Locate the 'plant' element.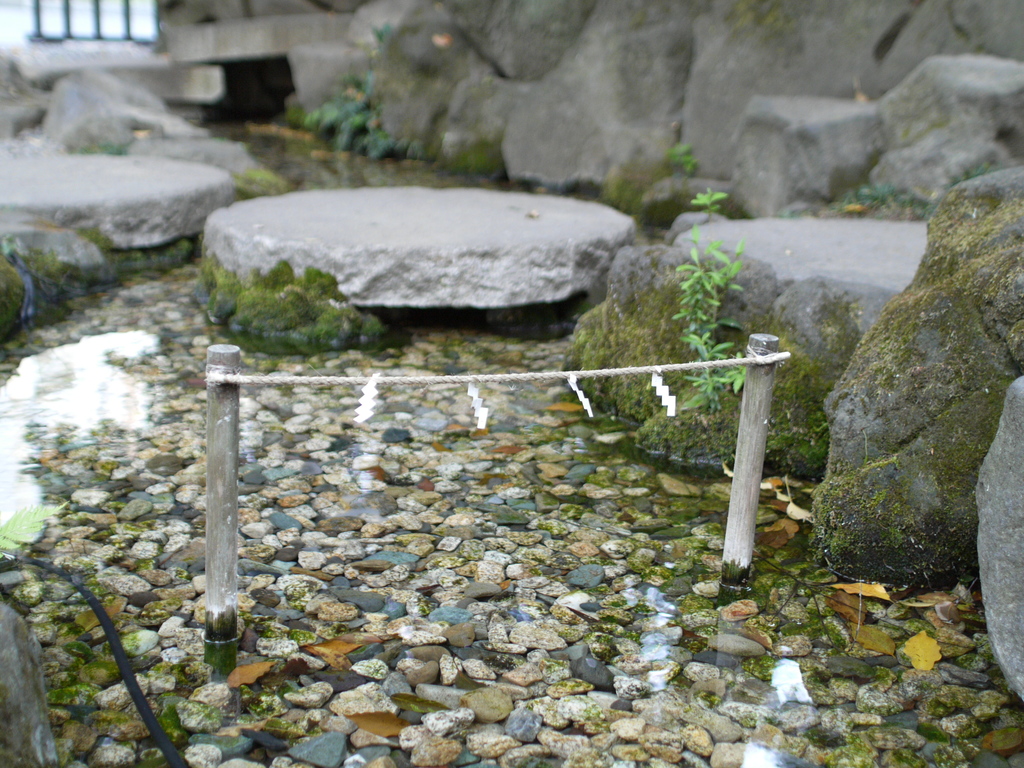
Element bbox: locate(451, 140, 501, 172).
